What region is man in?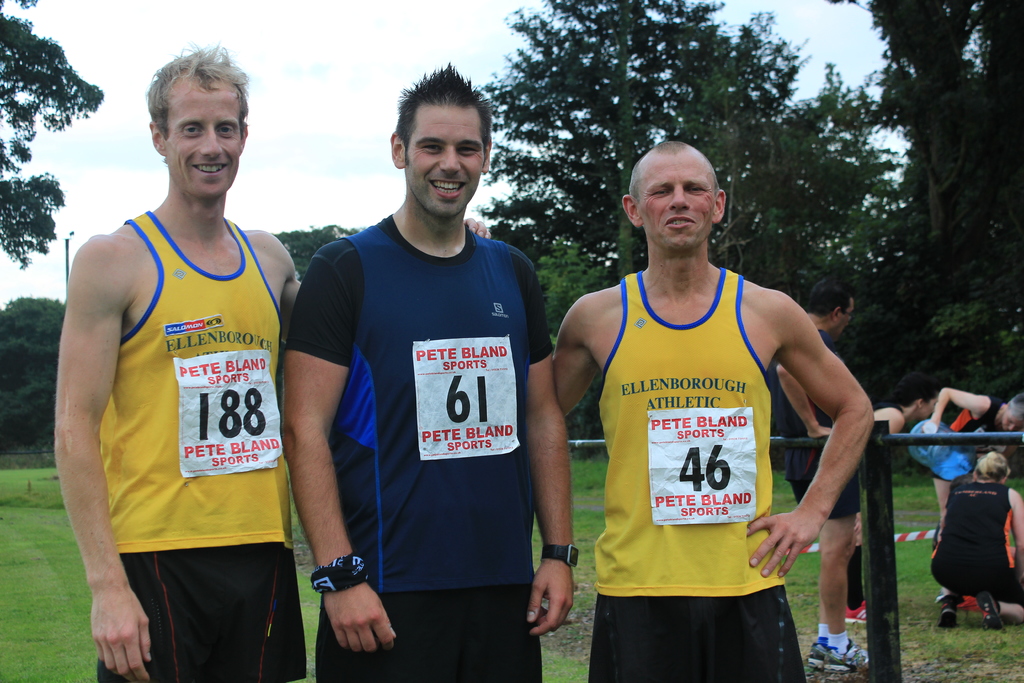
Rect(49, 49, 307, 682).
